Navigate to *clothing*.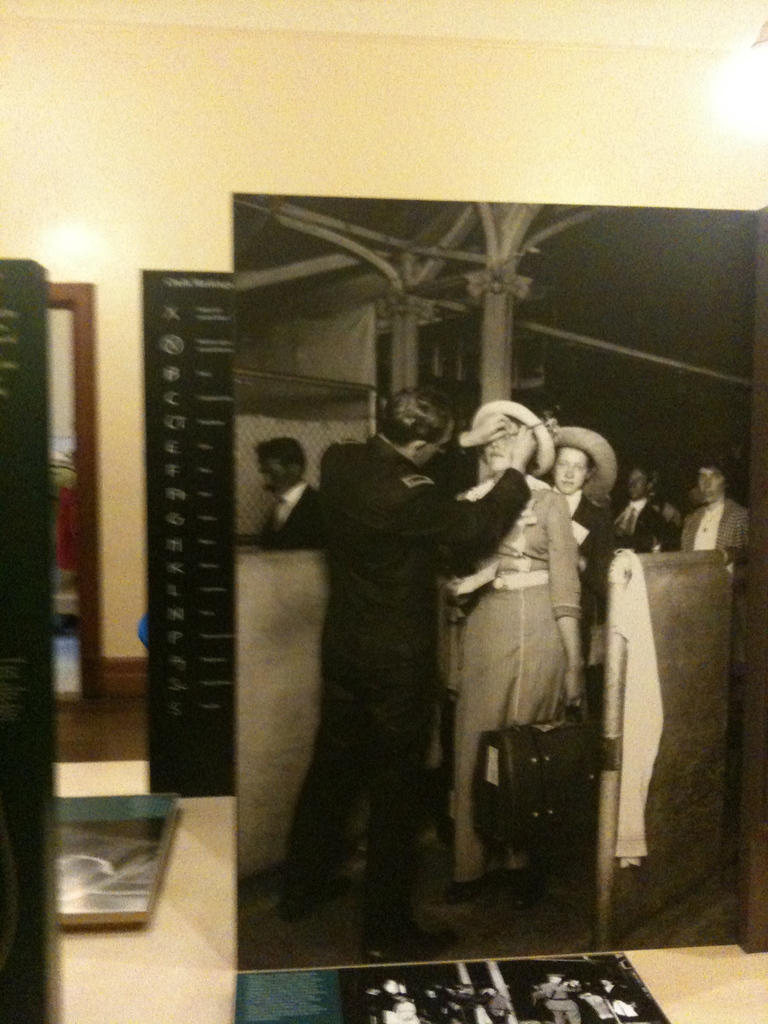
Navigation target: {"left": 611, "top": 495, "right": 671, "bottom": 557}.
